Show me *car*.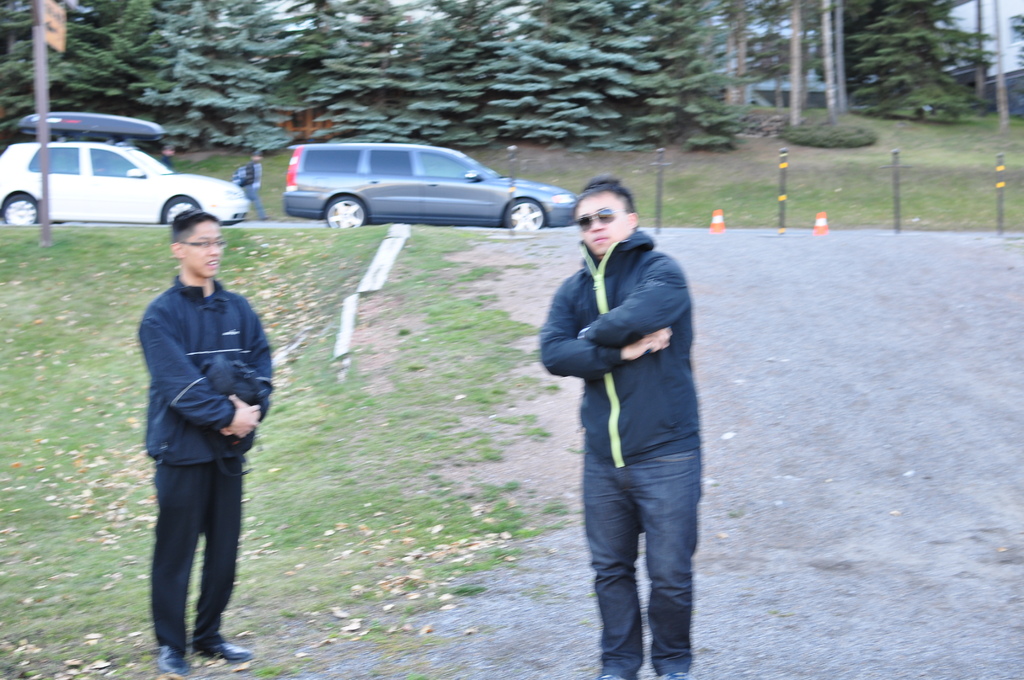
*car* is here: detection(4, 114, 261, 223).
